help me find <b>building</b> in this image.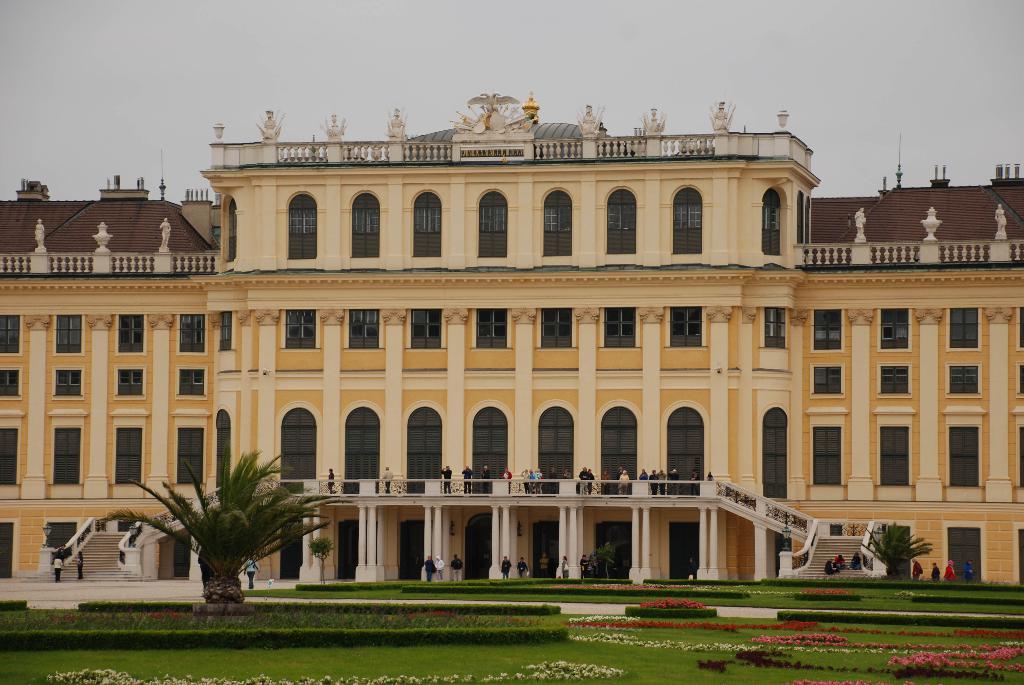
Found it: BBox(0, 90, 1023, 587).
